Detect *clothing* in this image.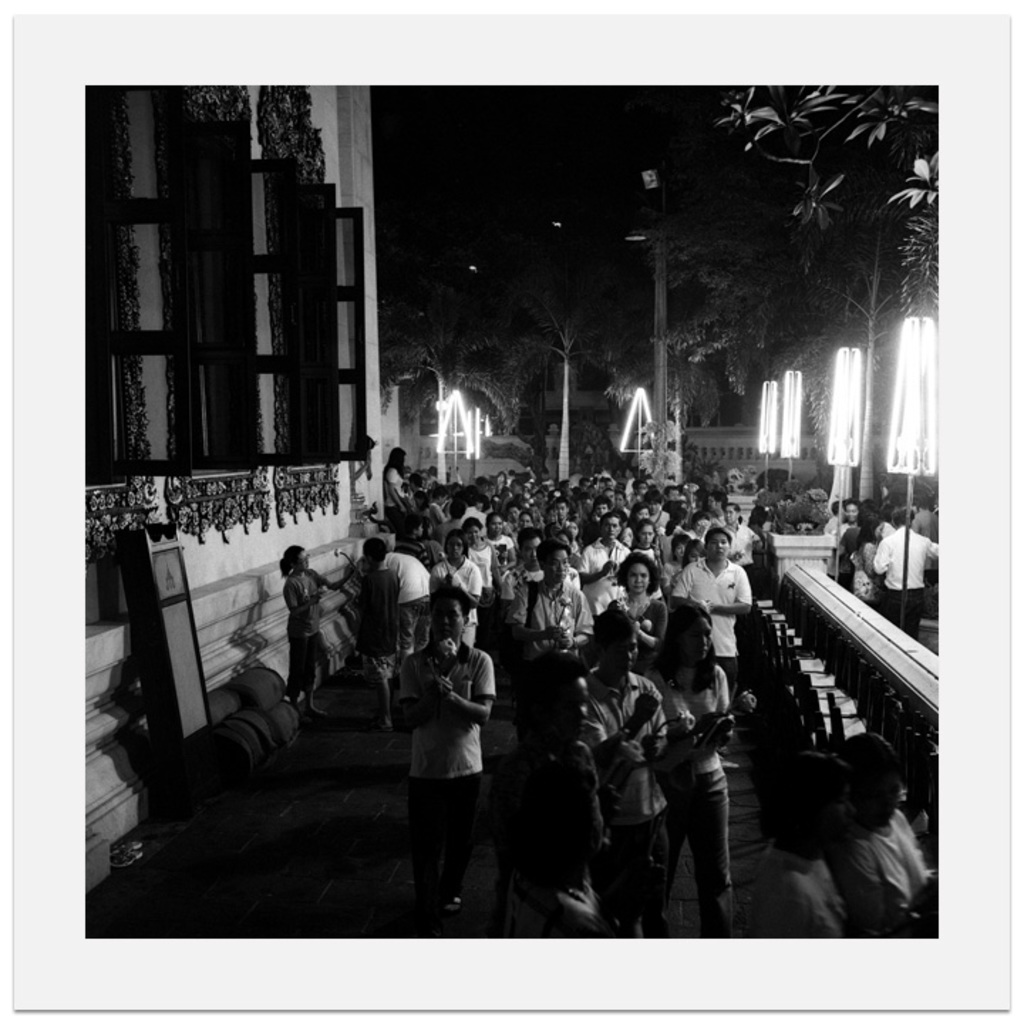
Detection: (486,715,606,950).
